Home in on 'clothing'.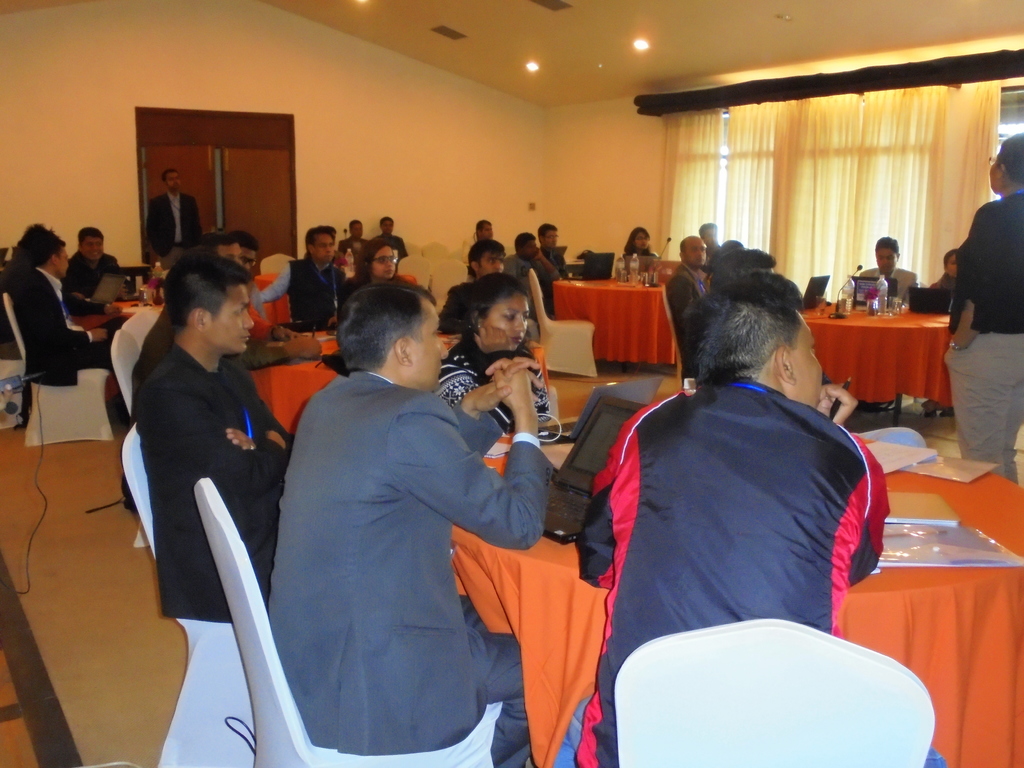
Homed in at (left=259, top=315, right=559, bottom=767).
